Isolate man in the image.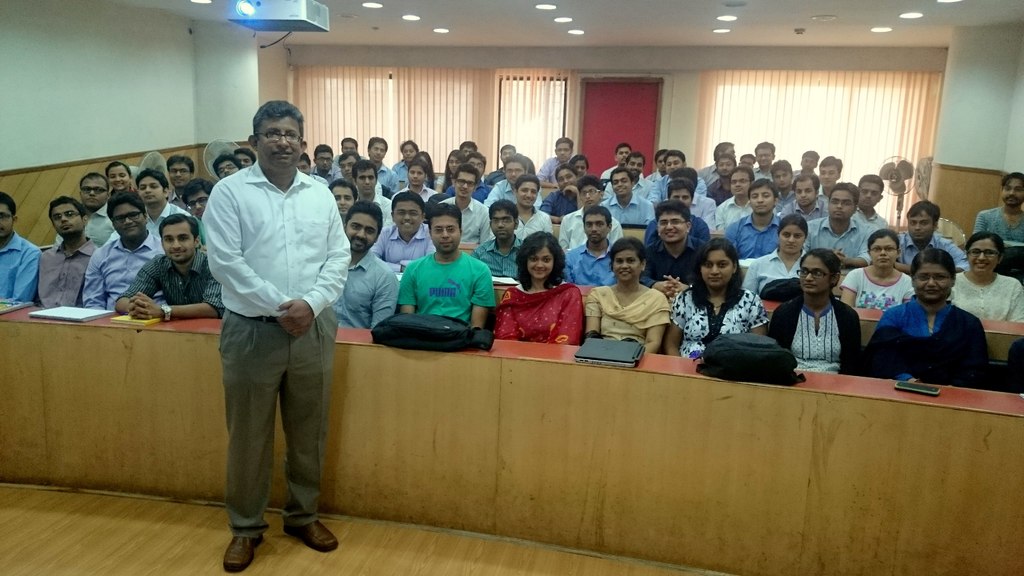
Isolated region: 641, 198, 705, 295.
